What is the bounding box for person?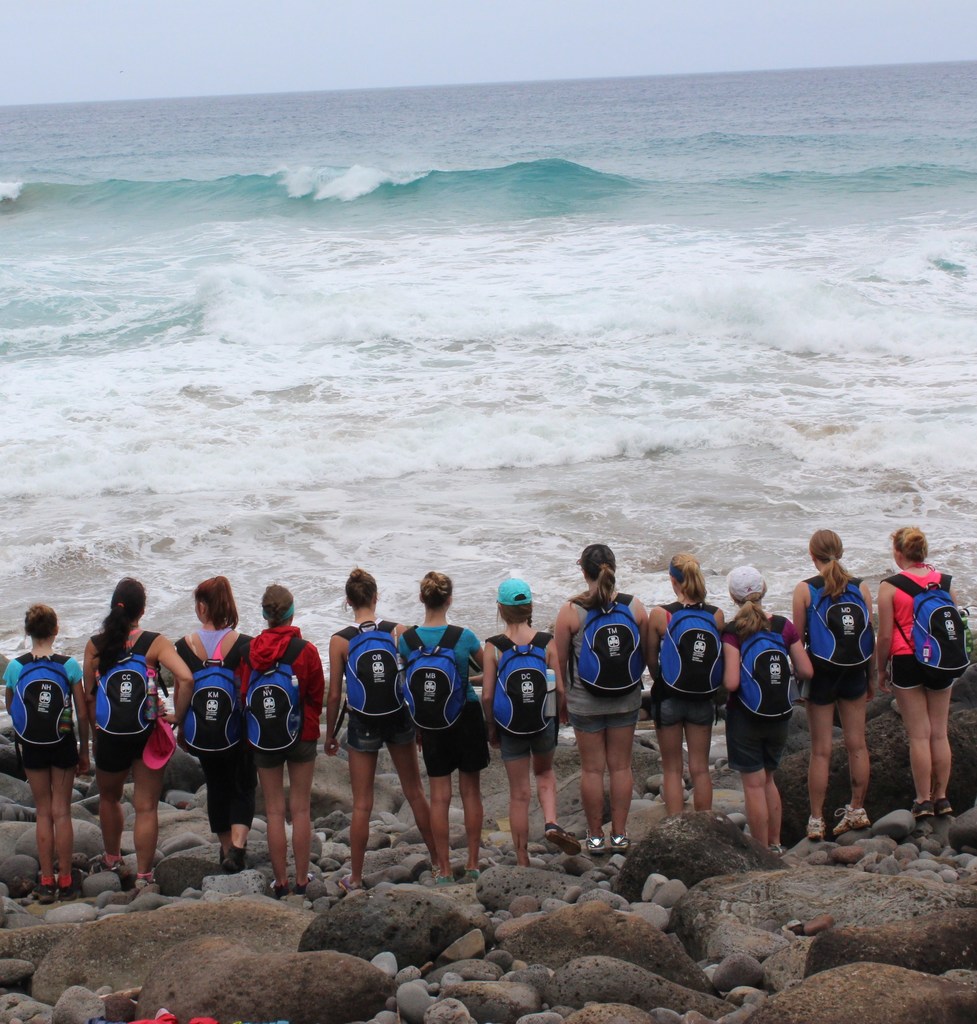
Rect(393, 569, 484, 886).
